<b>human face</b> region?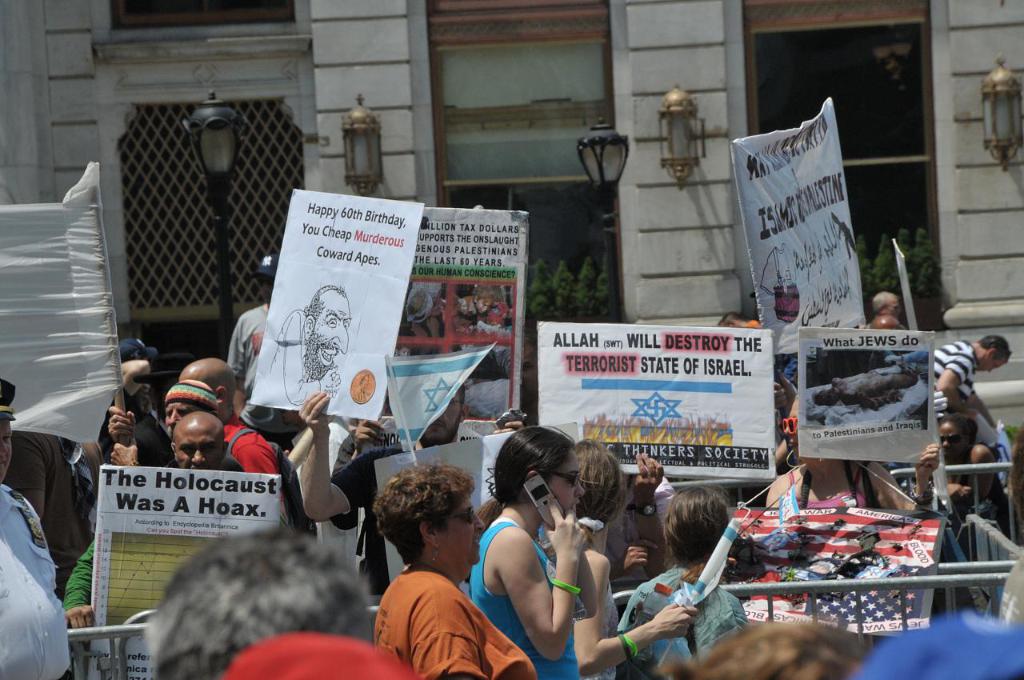
(x1=442, y1=498, x2=486, y2=570)
